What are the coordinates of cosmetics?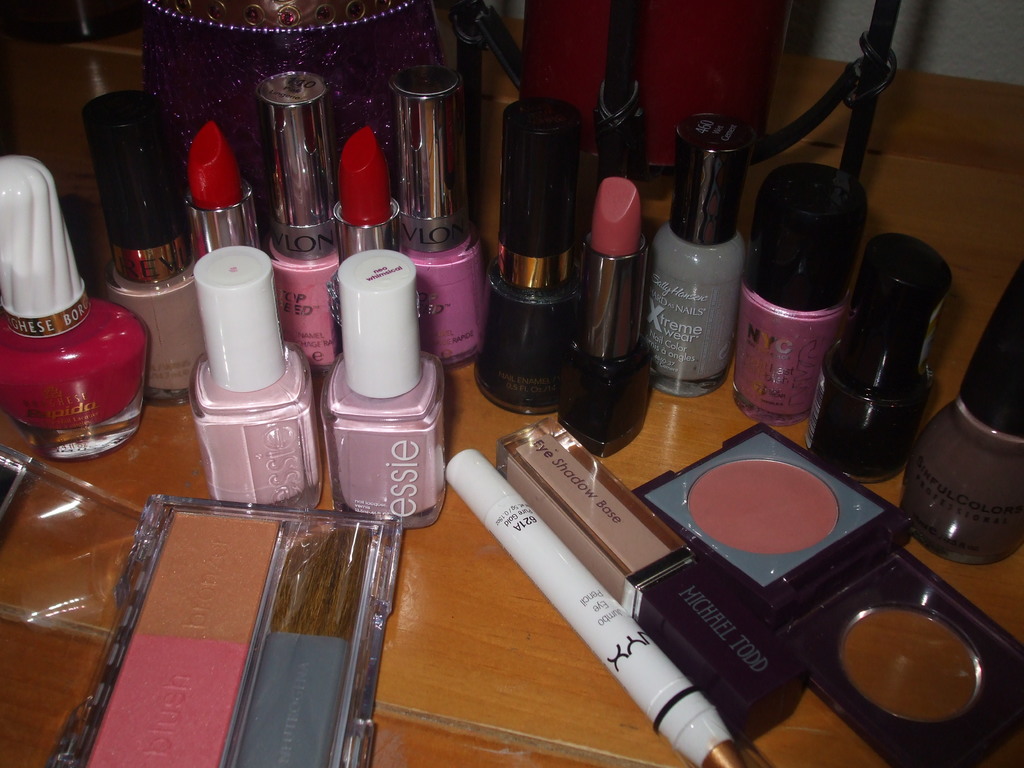
box(399, 61, 488, 362).
